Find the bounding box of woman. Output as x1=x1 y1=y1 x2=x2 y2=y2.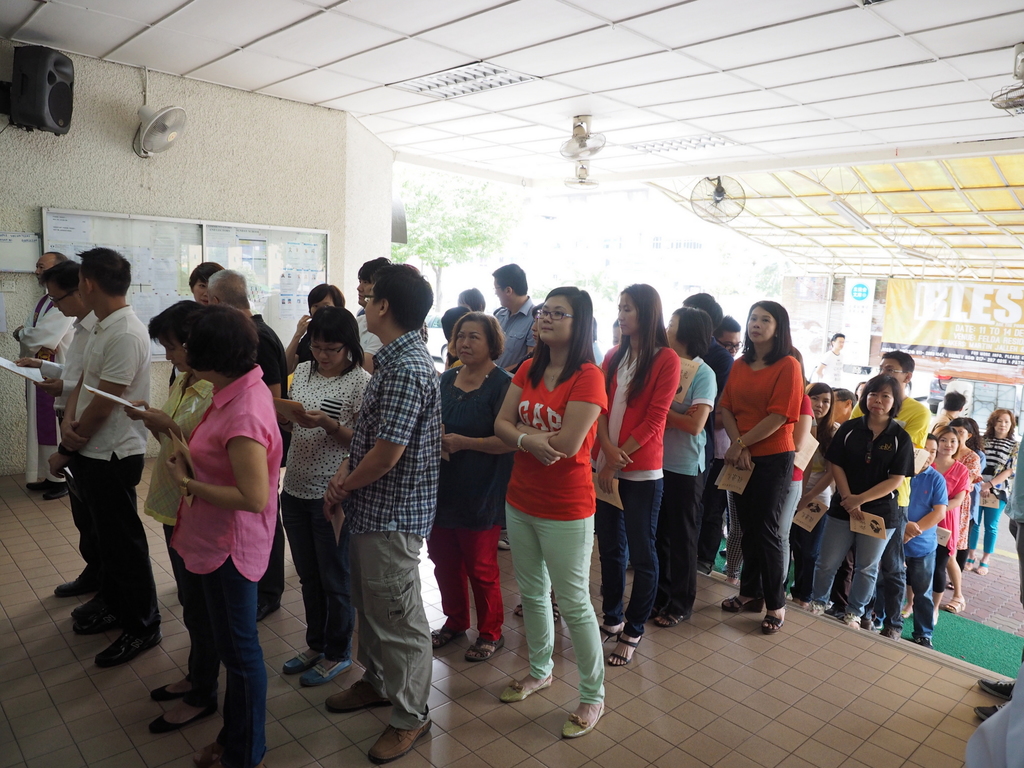
x1=490 y1=285 x2=605 y2=735.
